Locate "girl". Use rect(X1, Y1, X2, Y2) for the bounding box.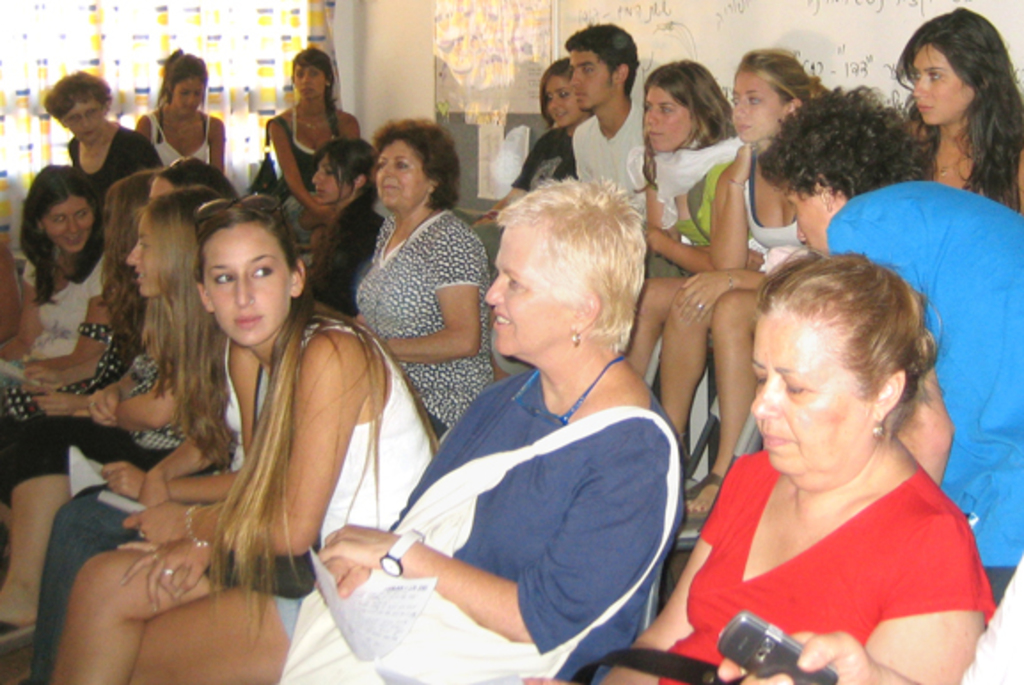
rect(894, 7, 1022, 220).
